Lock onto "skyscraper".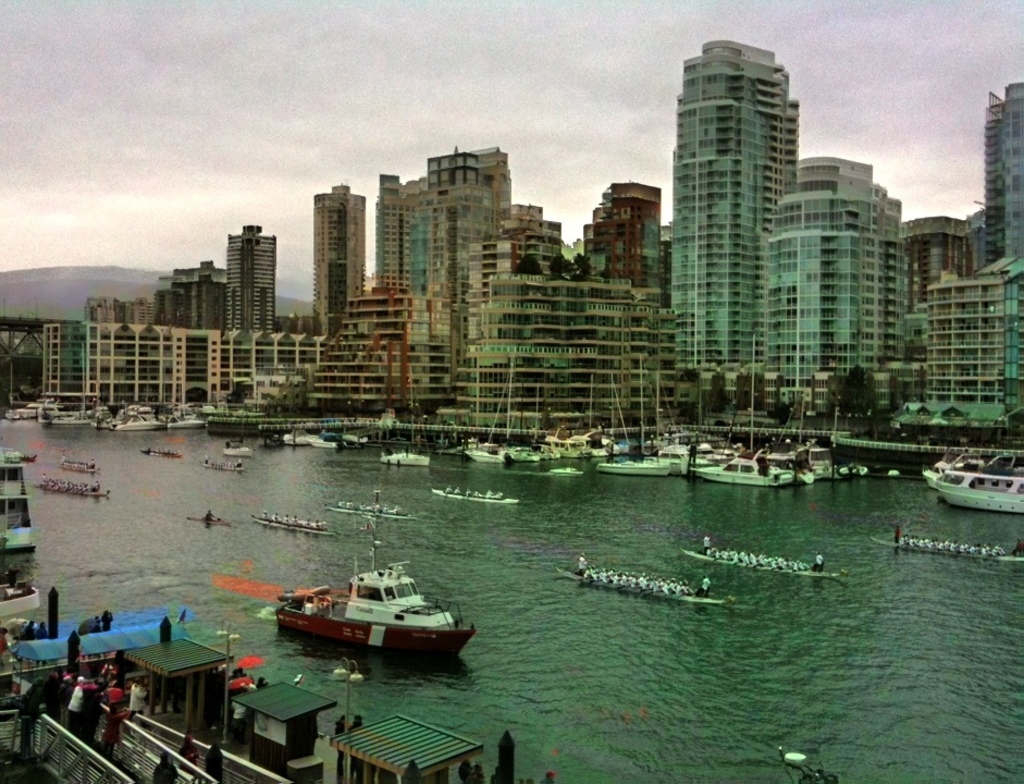
Locked: Rect(217, 217, 277, 331).
